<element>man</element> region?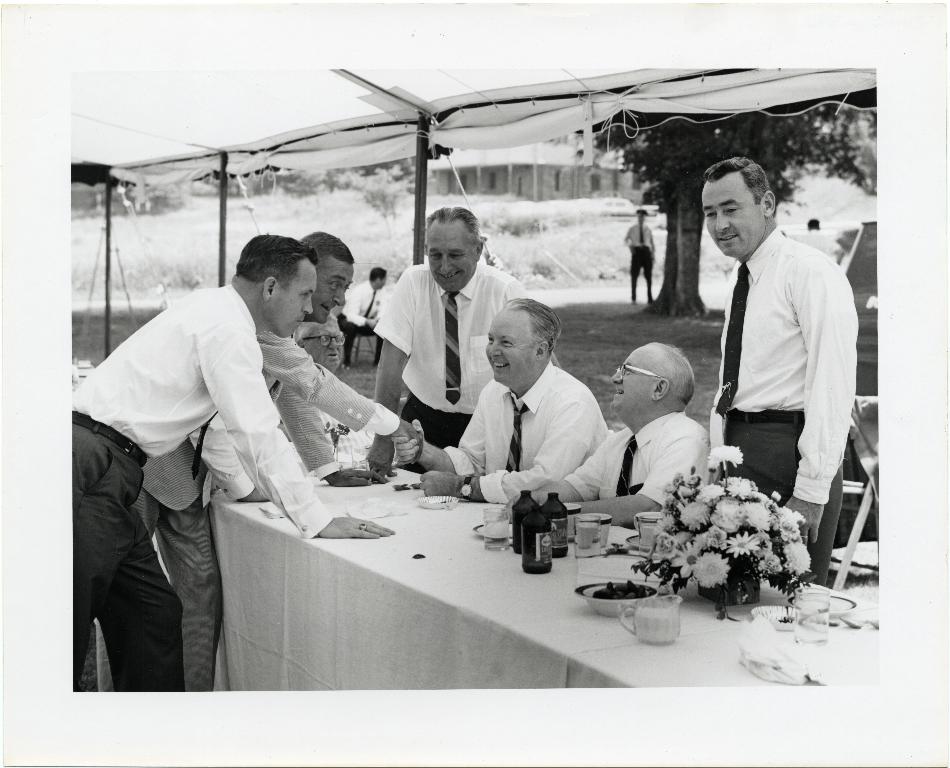
[left=297, top=311, right=378, bottom=475]
